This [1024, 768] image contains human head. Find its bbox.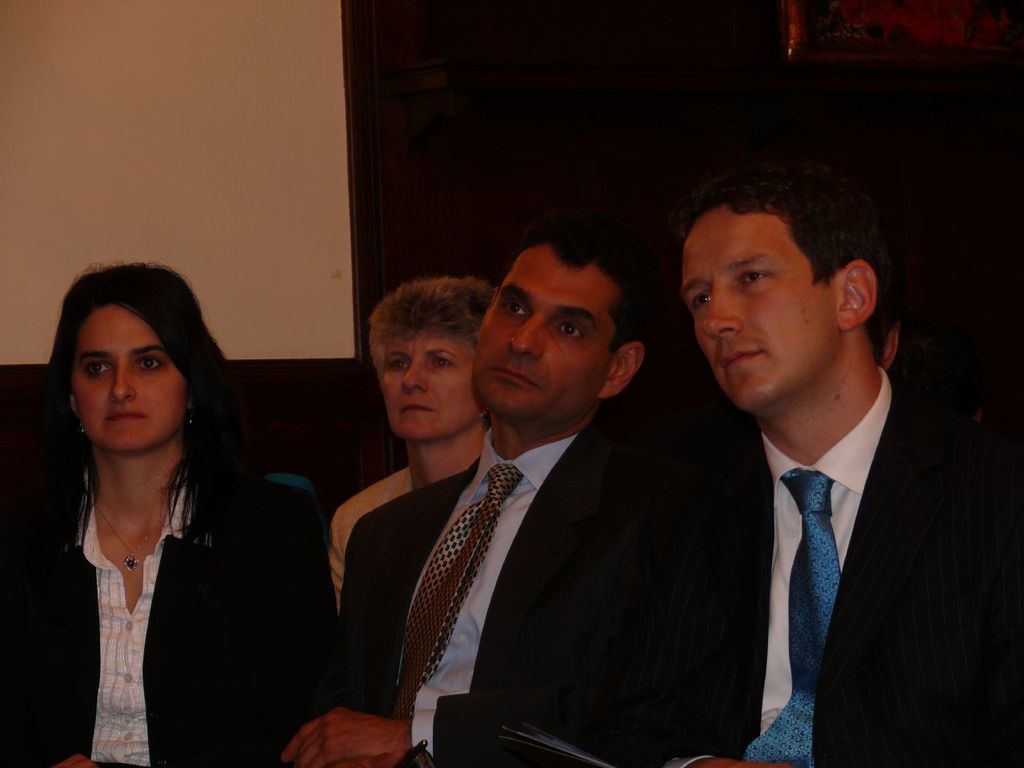
678, 162, 900, 412.
